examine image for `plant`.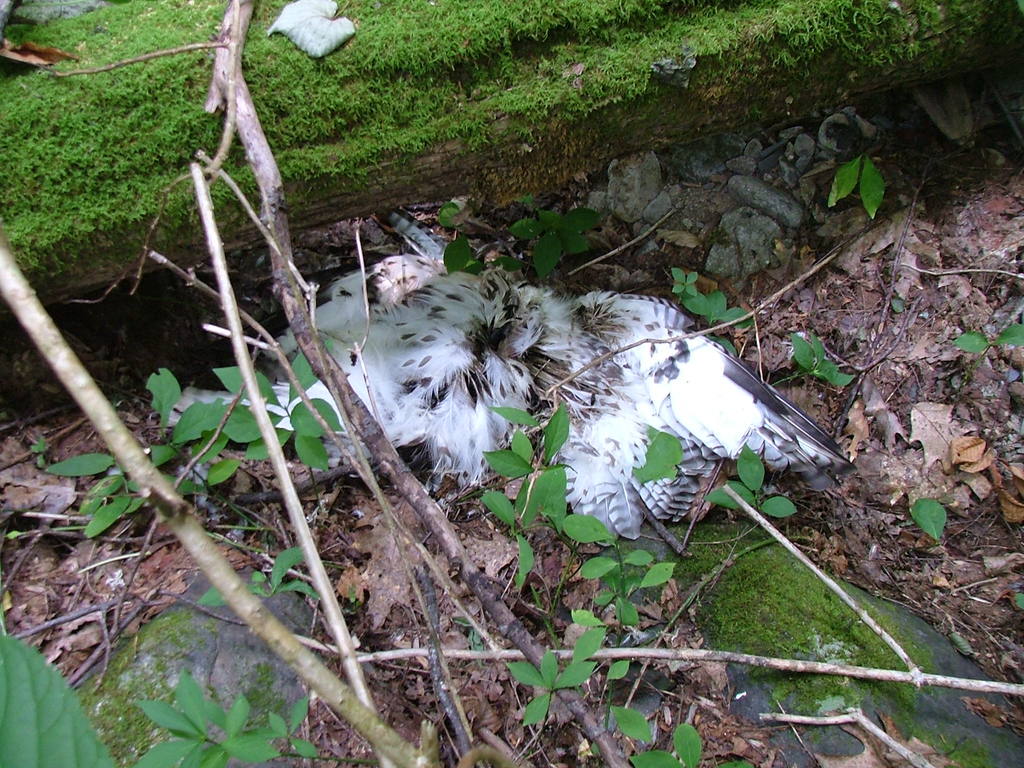
Examination result: bbox(825, 145, 882, 218).
